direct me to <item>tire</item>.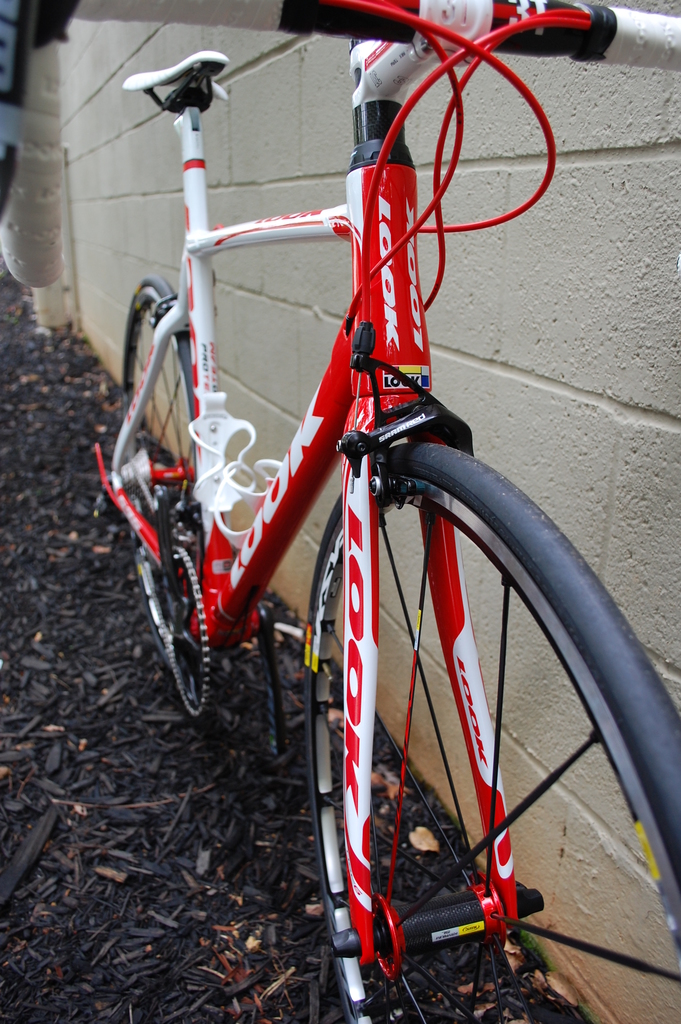
Direction: left=116, top=278, right=212, bottom=604.
